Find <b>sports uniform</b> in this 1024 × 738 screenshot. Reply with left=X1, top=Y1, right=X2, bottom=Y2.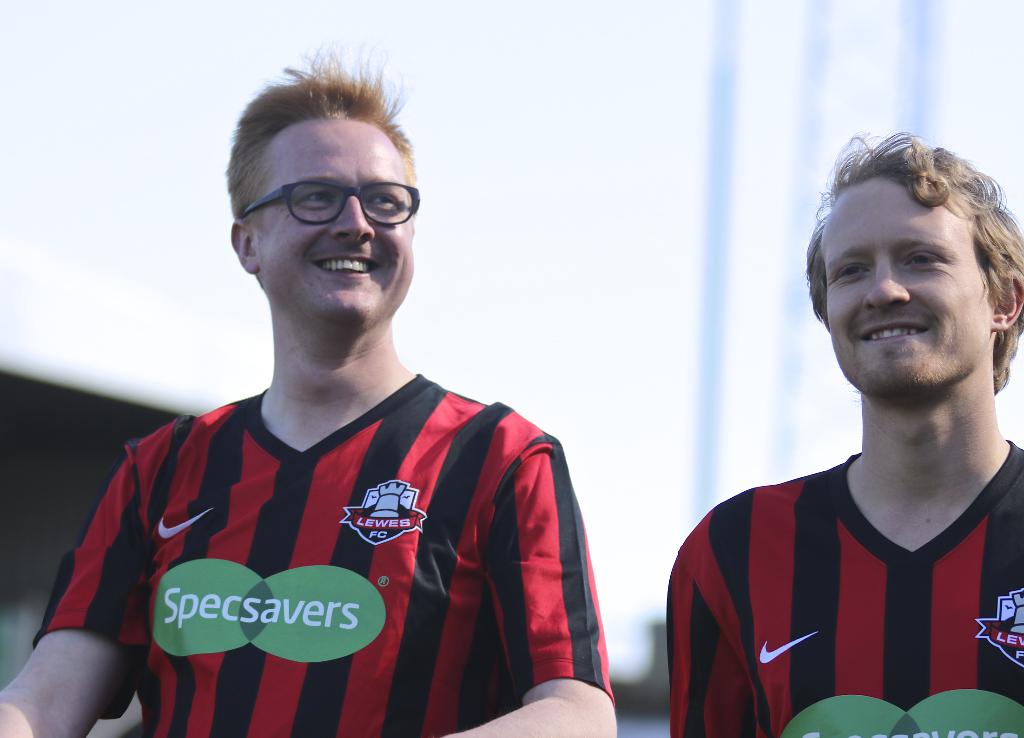
left=670, top=449, right=1023, bottom=737.
